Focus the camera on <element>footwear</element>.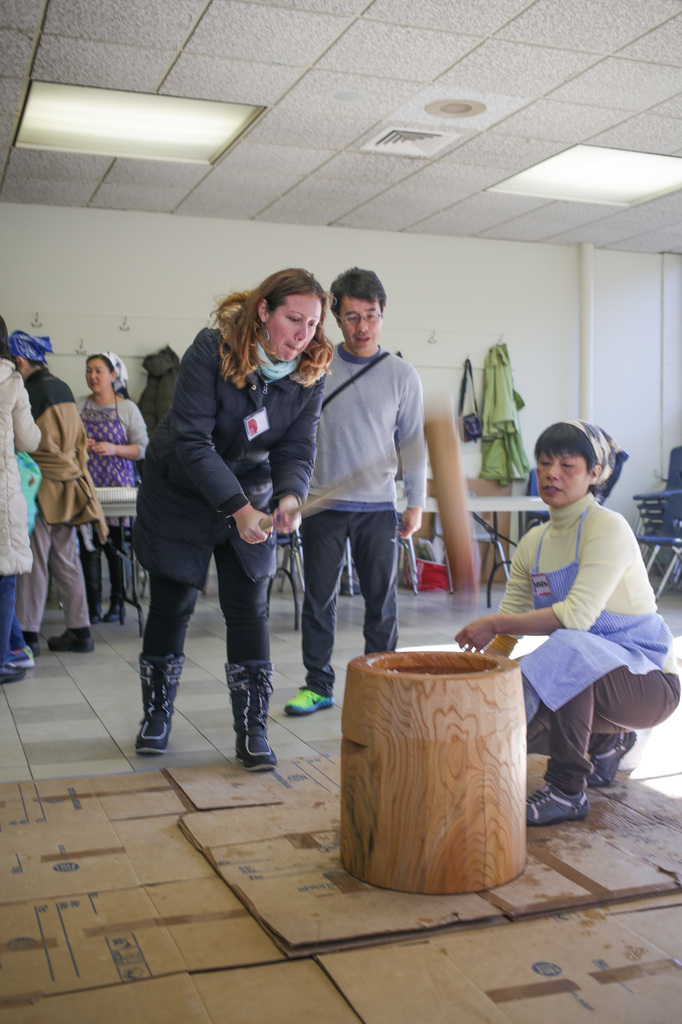
Focus region: left=219, top=662, right=277, bottom=774.
